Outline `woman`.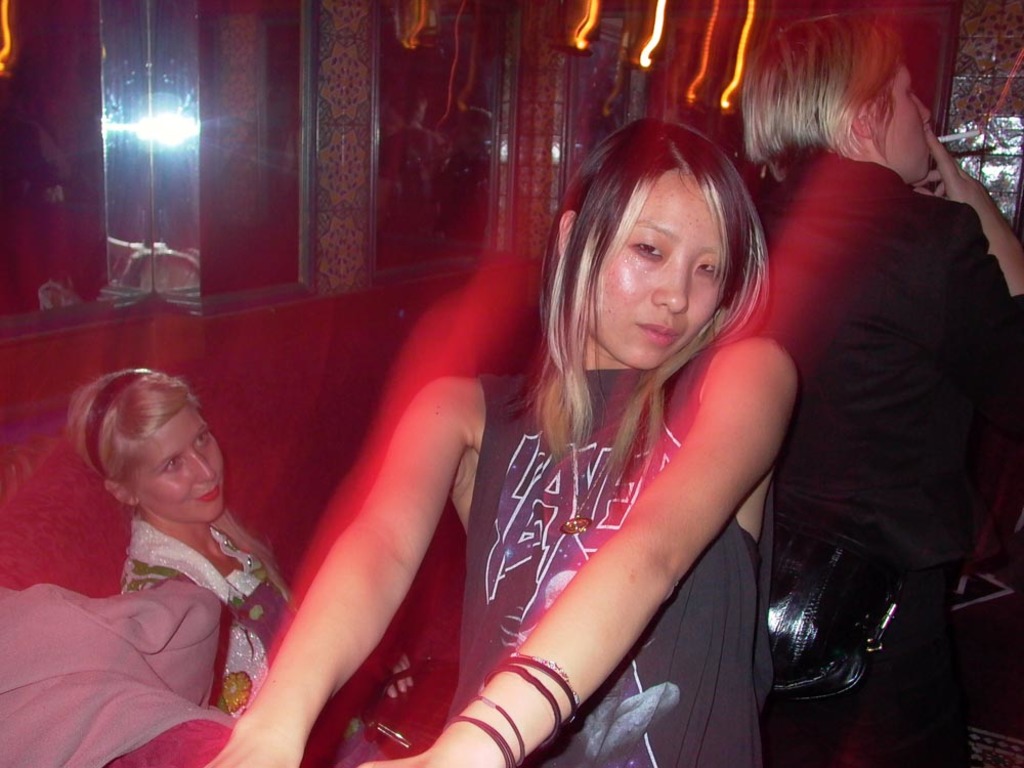
Outline: (x1=736, y1=16, x2=1023, y2=767).
